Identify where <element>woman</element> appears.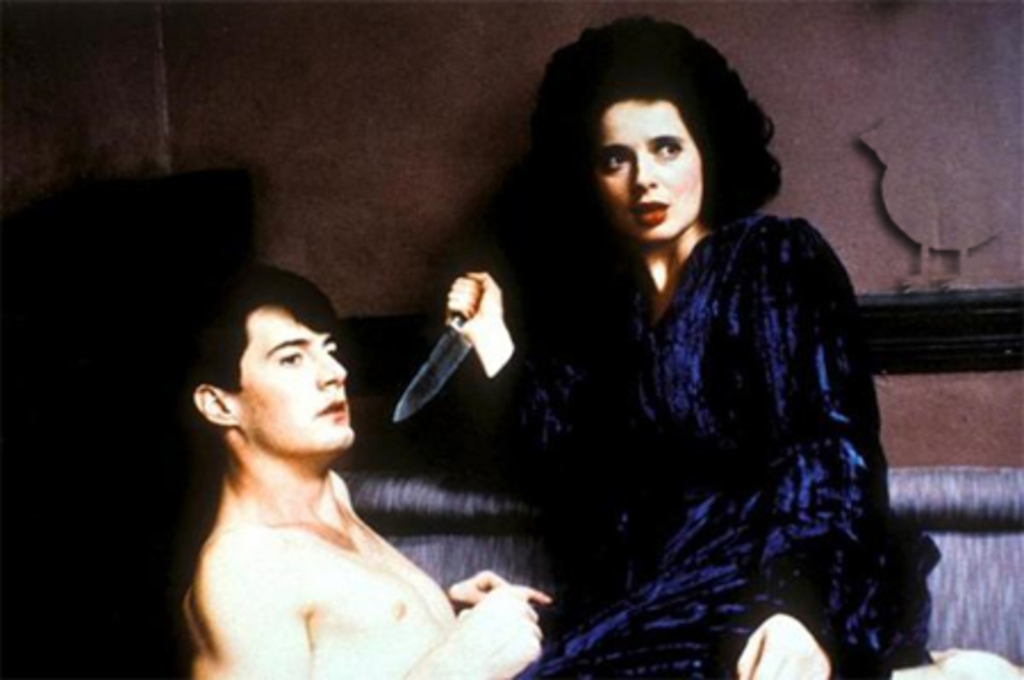
Appears at region(439, 11, 940, 678).
